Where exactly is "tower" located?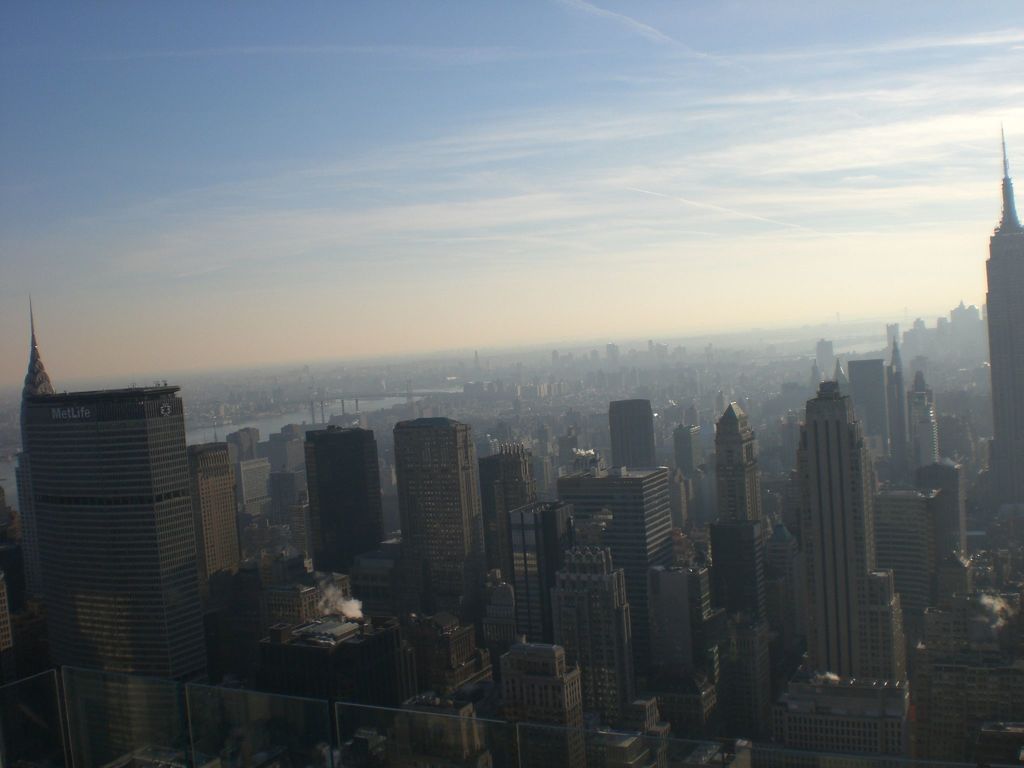
Its bounding box is <box>390,425,489,597</box>.
